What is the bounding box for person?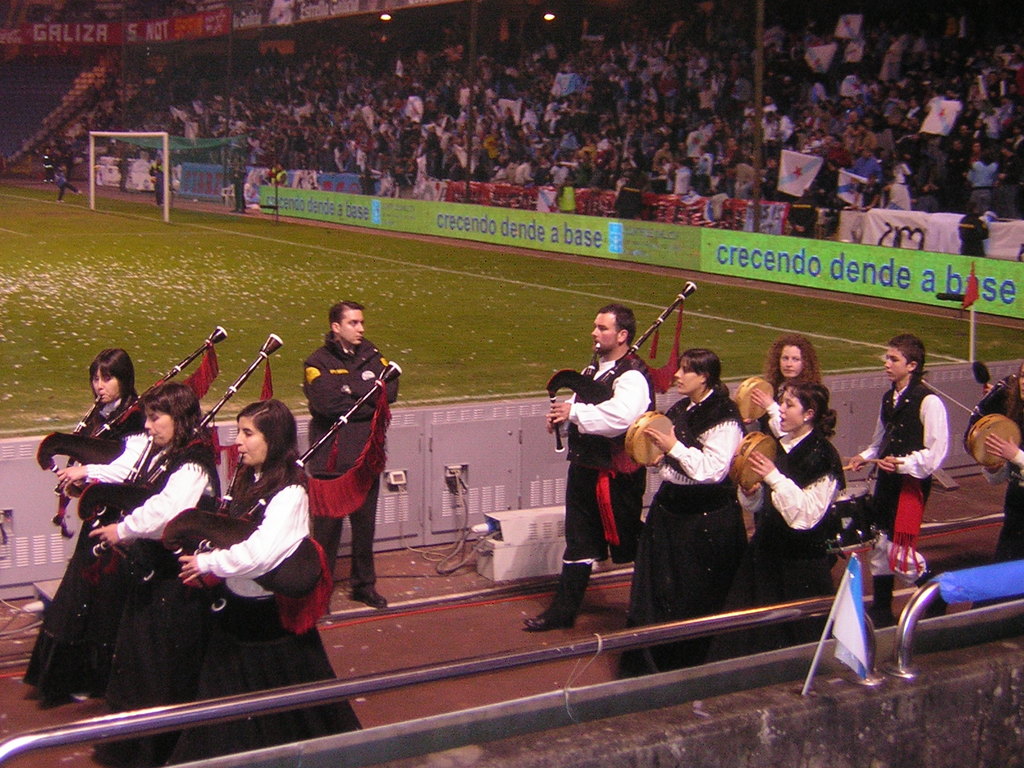
rect(60, 168, 67, 200).
